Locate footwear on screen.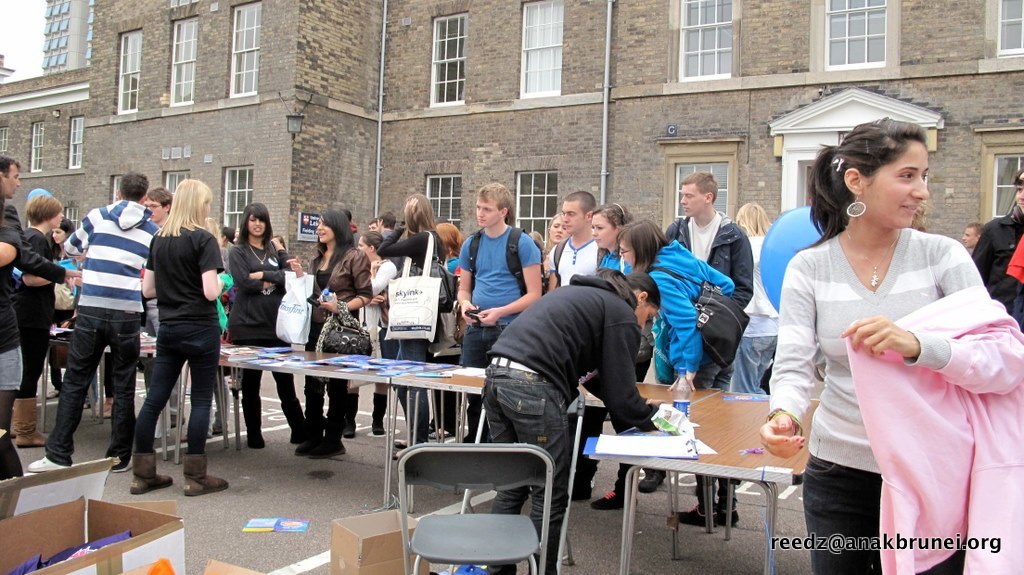
On screen at box=[678, 501, 711, 526].
